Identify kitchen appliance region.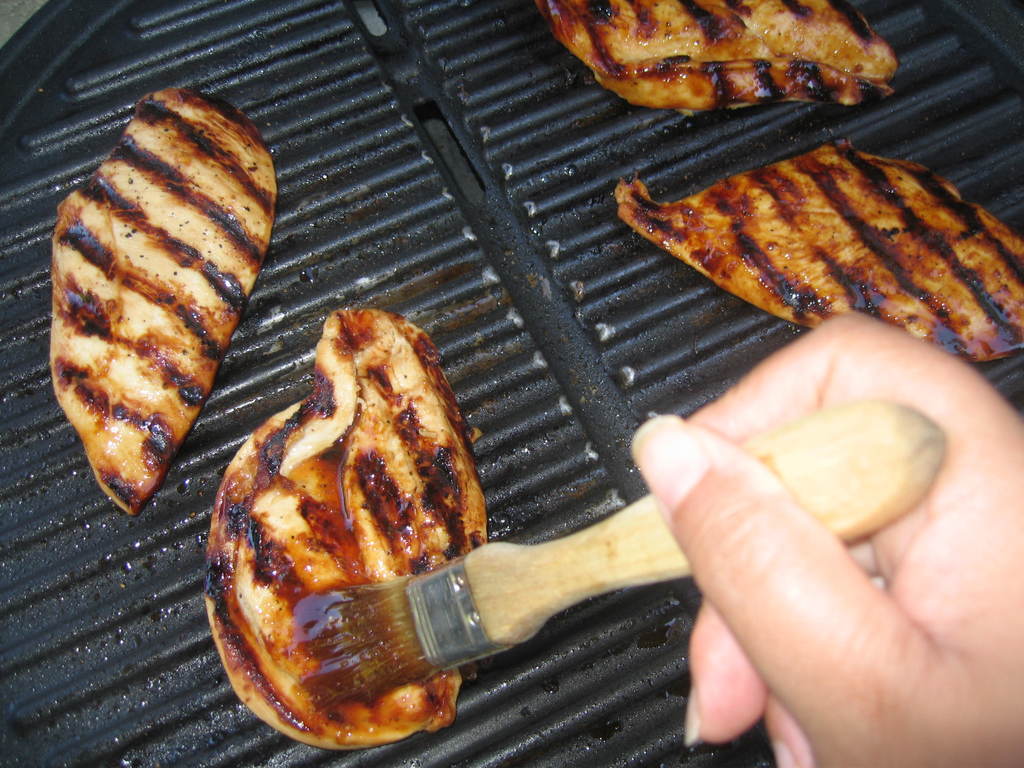
Region: select_region(301, 405, 947, 708).
